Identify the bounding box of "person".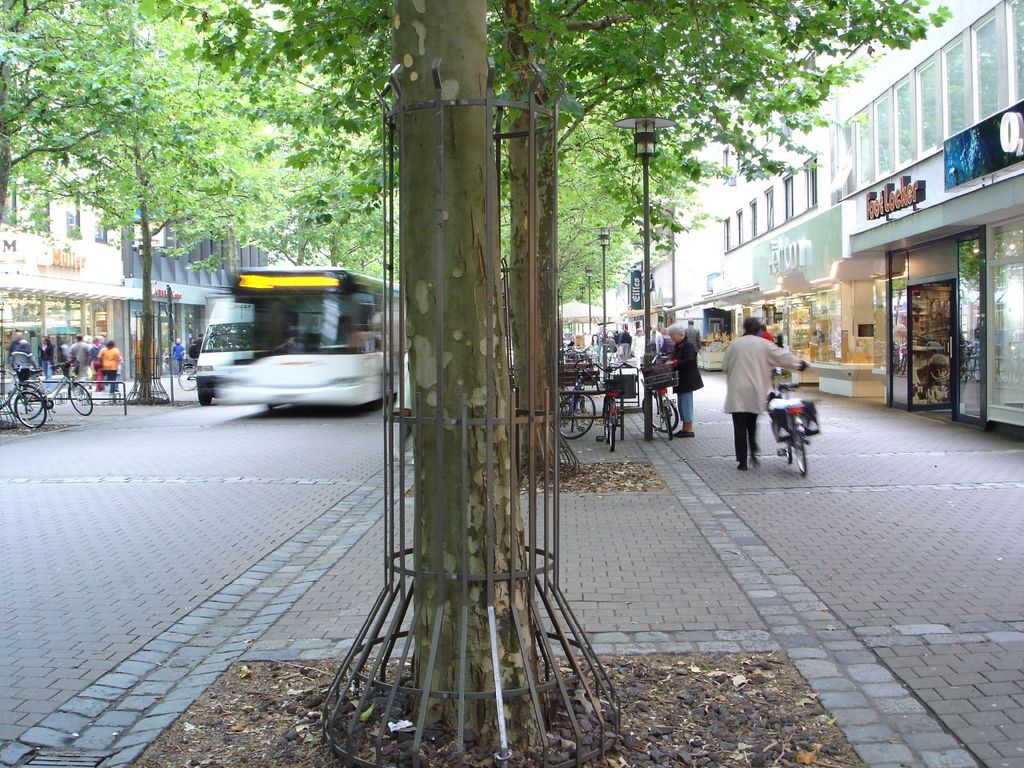
606 330 618 349.
